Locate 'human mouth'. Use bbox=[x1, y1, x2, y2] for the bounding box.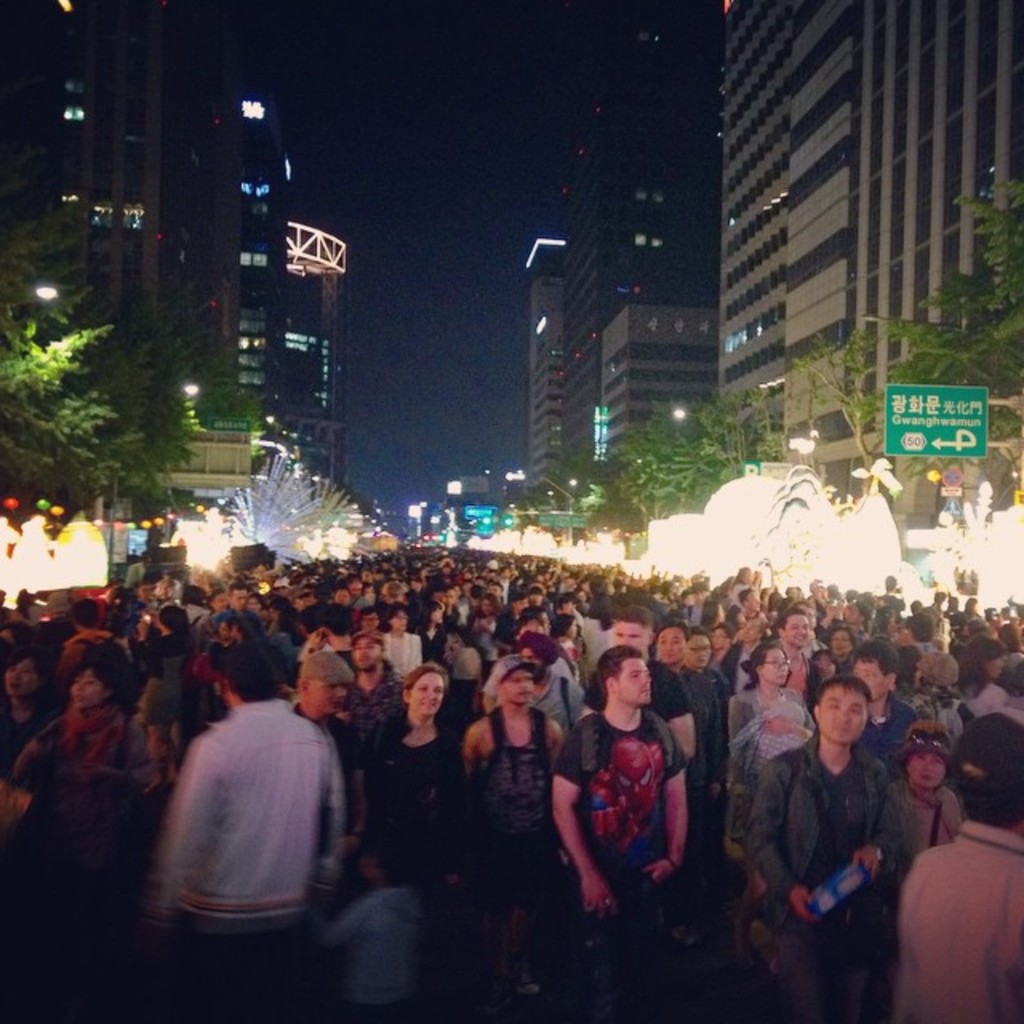
bbox=[74, 696, 86, 701].
